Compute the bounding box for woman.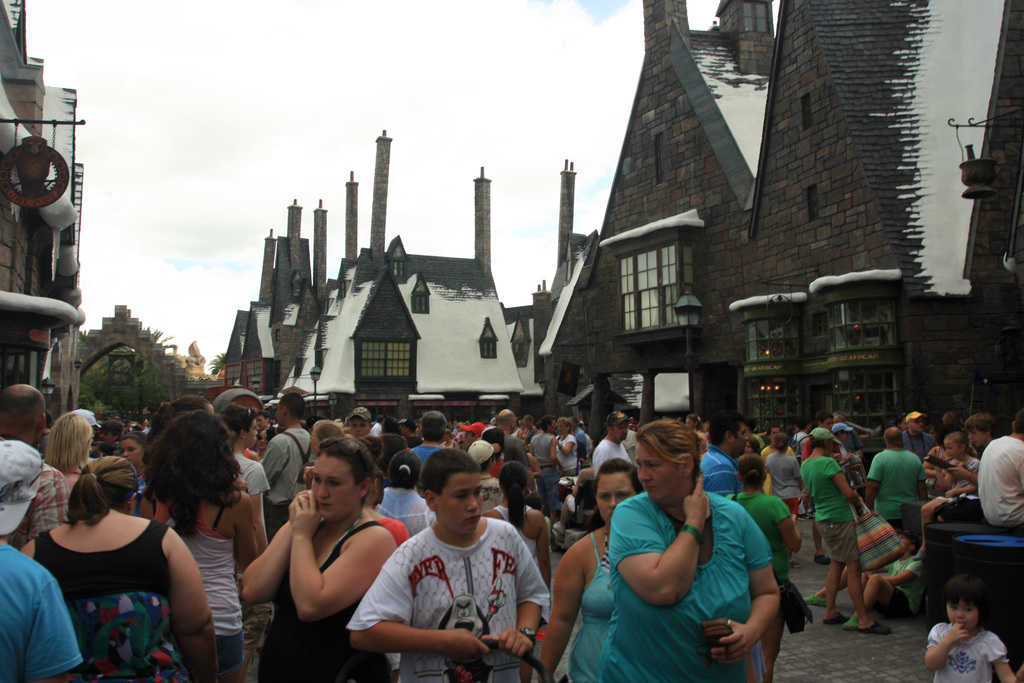
<bbox>557, 417, 579, 475</bbox>.
